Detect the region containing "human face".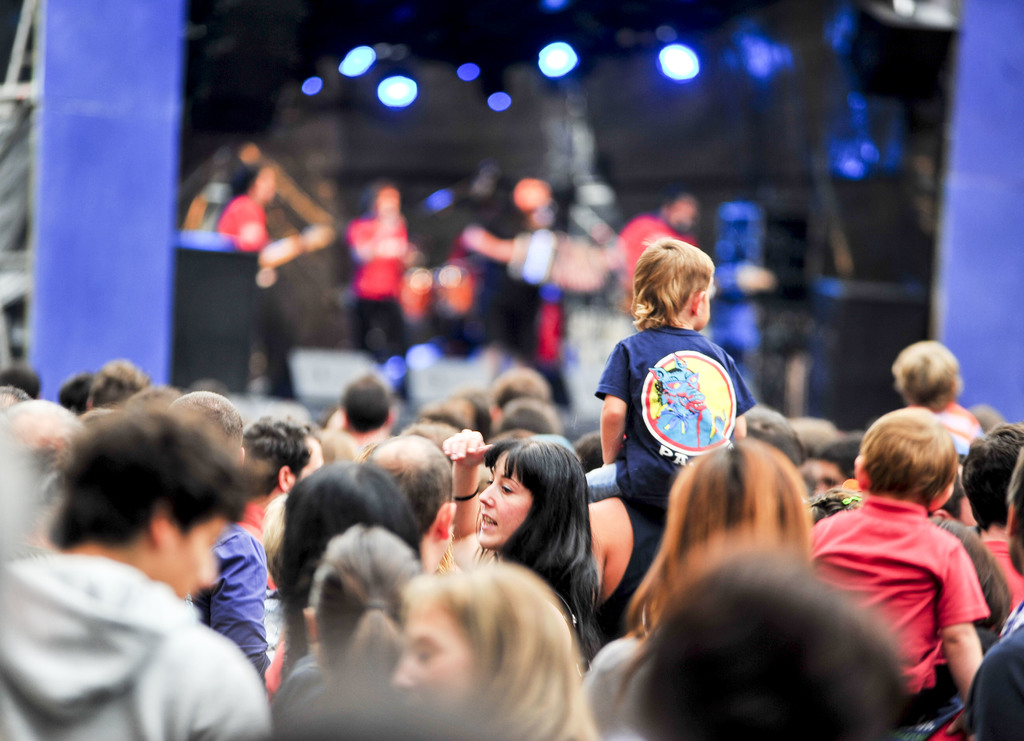
box=[476, 448, 531, 546].
